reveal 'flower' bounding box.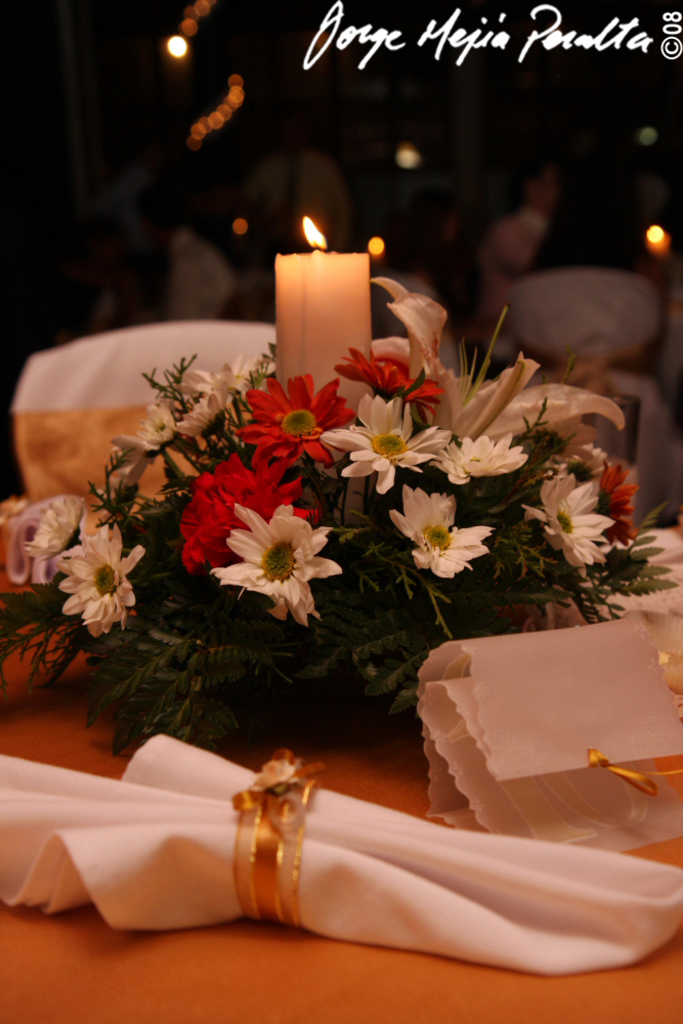
Revealed: left=171, top=453, right=316, bottom=561.
